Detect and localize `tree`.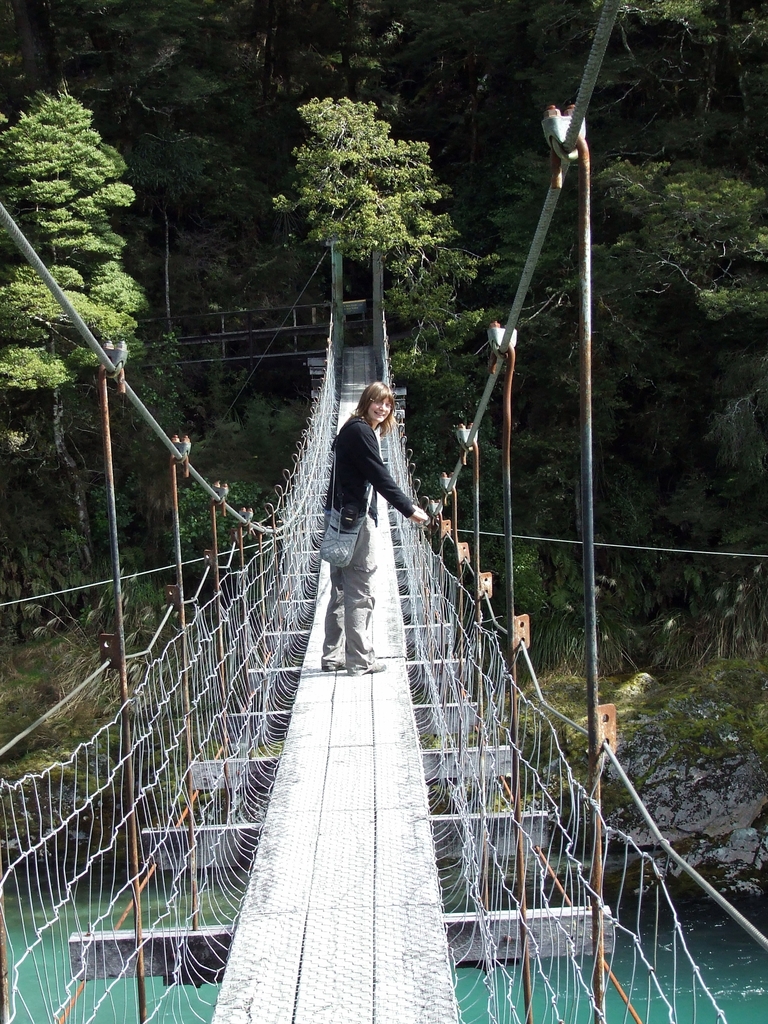
Localized at [left=0, top=60, right=188, bottom=572].
